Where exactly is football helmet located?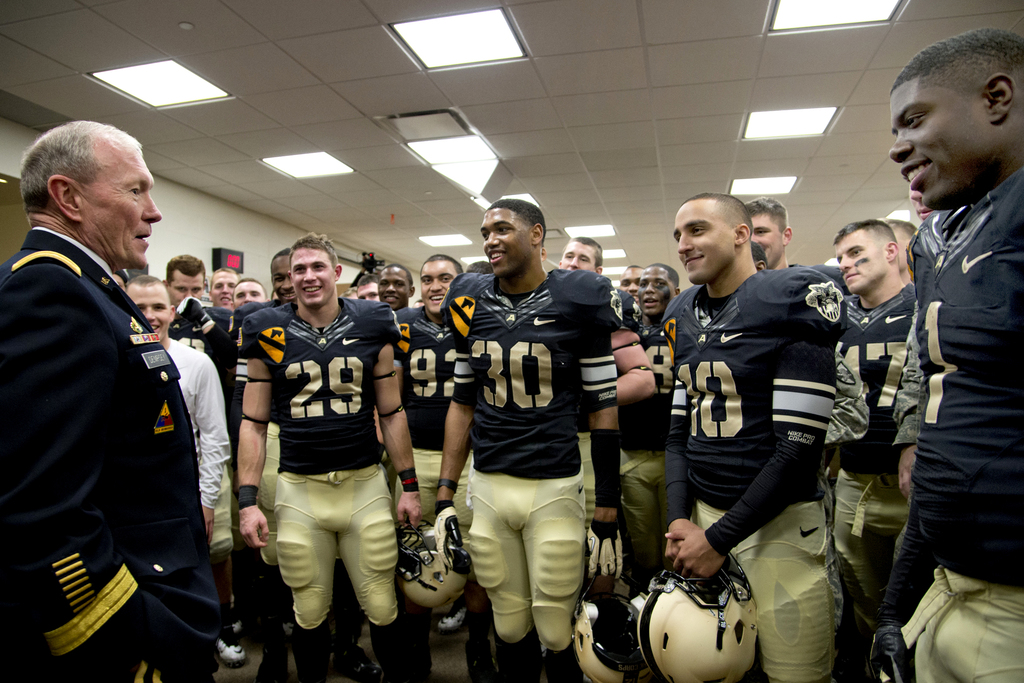
Its bounding box is [x1=396, y1=502, x2=471, y2=614].
